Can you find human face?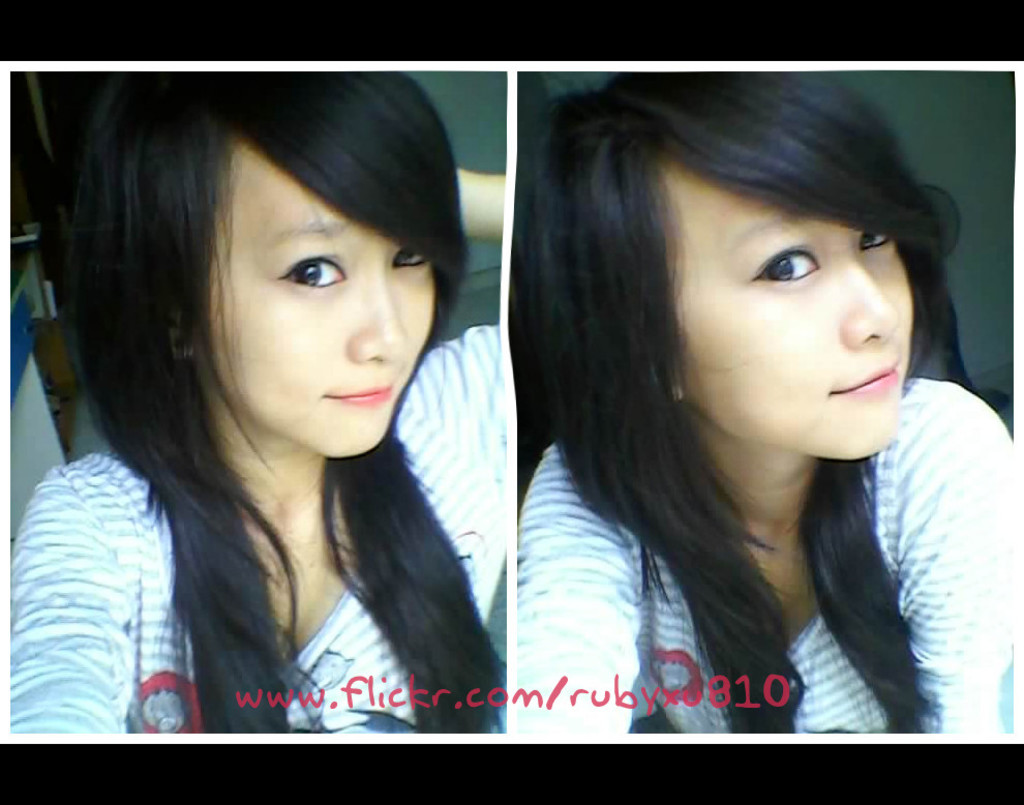
Yes, bounding box: 671 158 912 461.
